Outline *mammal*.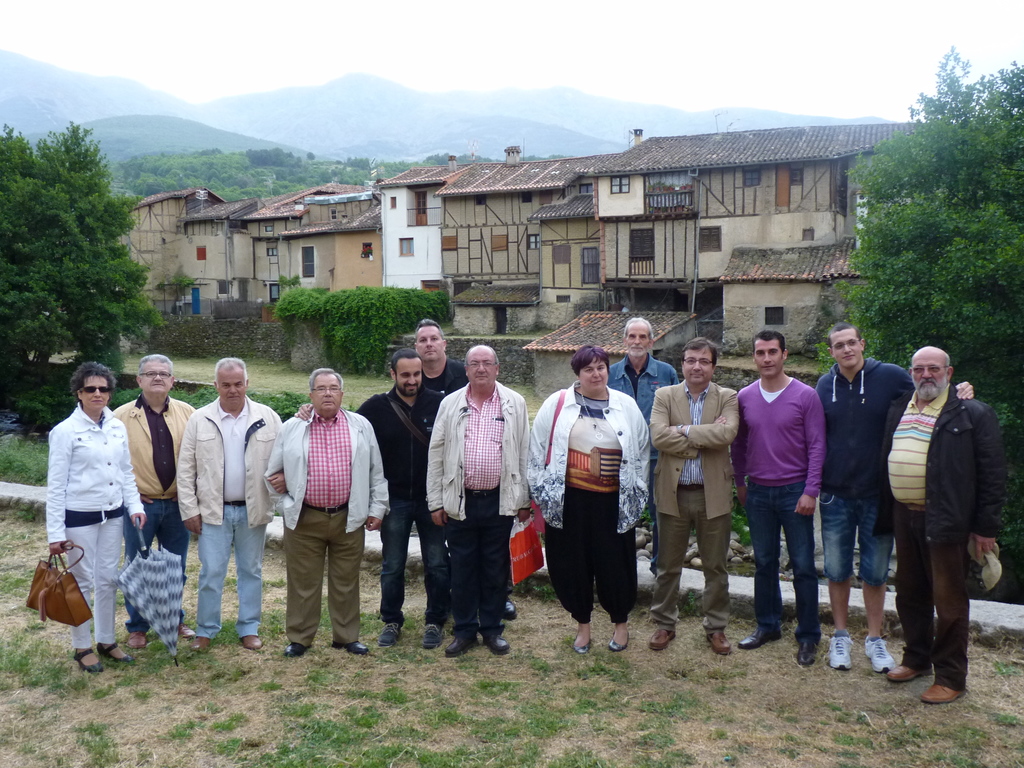
Outline: {"x1": 263, "y1": 364, "x2": 388, "y2": 659}.
